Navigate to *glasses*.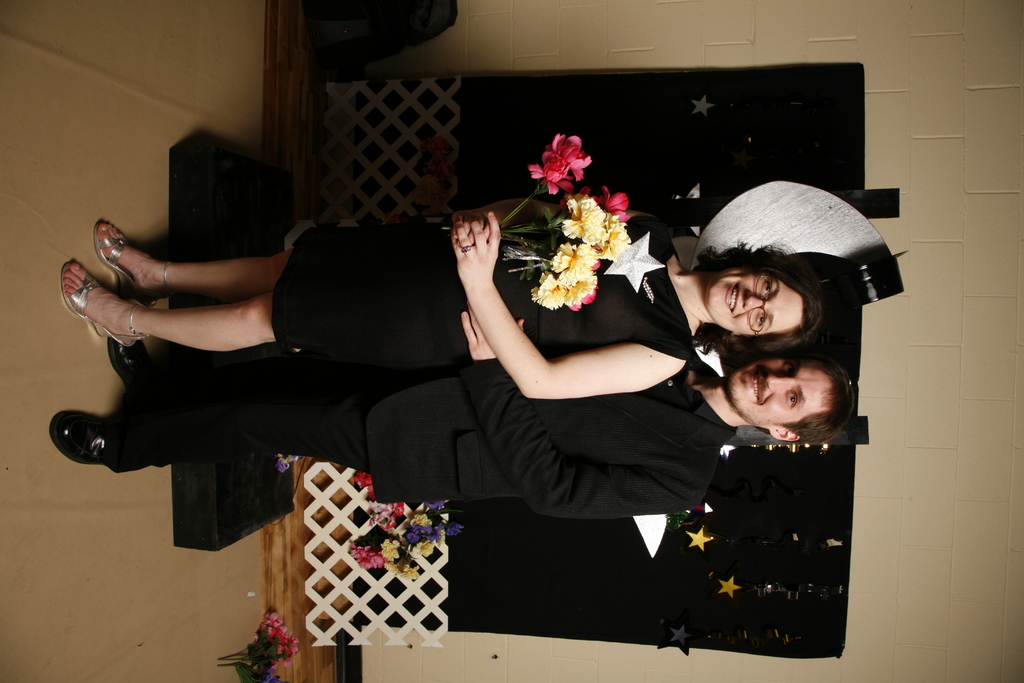
Navigation target: [749,274,772,338].
